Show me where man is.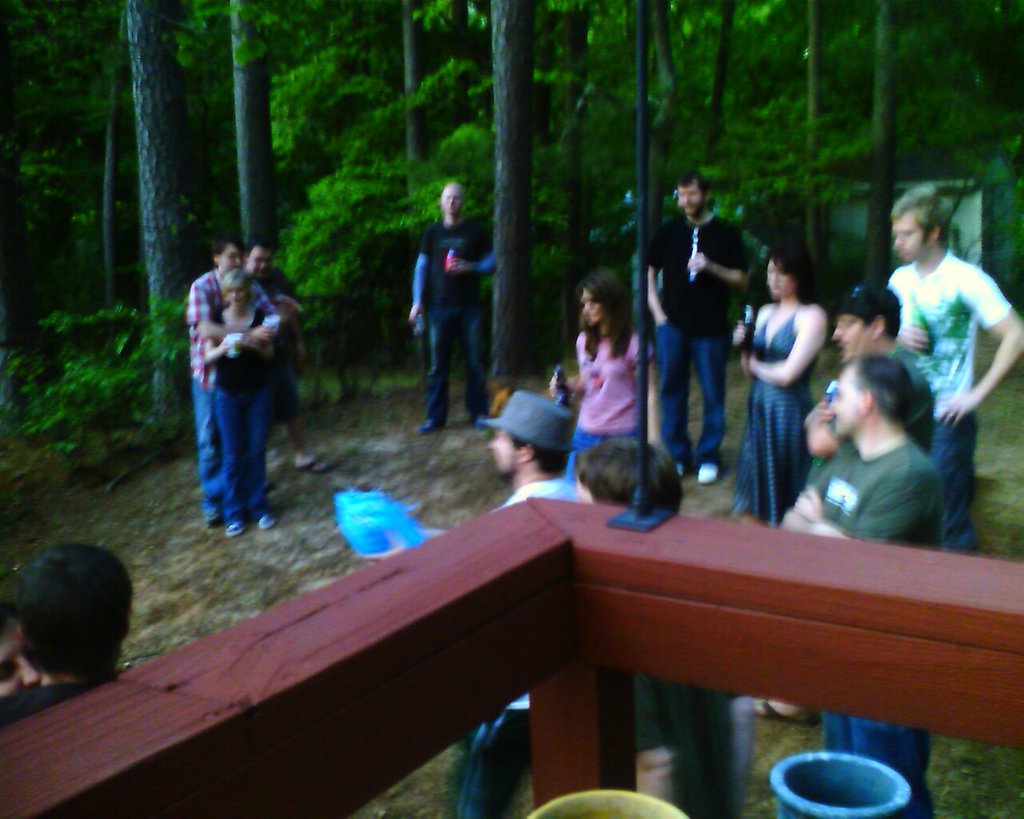
man is at (0,541,131,724).
